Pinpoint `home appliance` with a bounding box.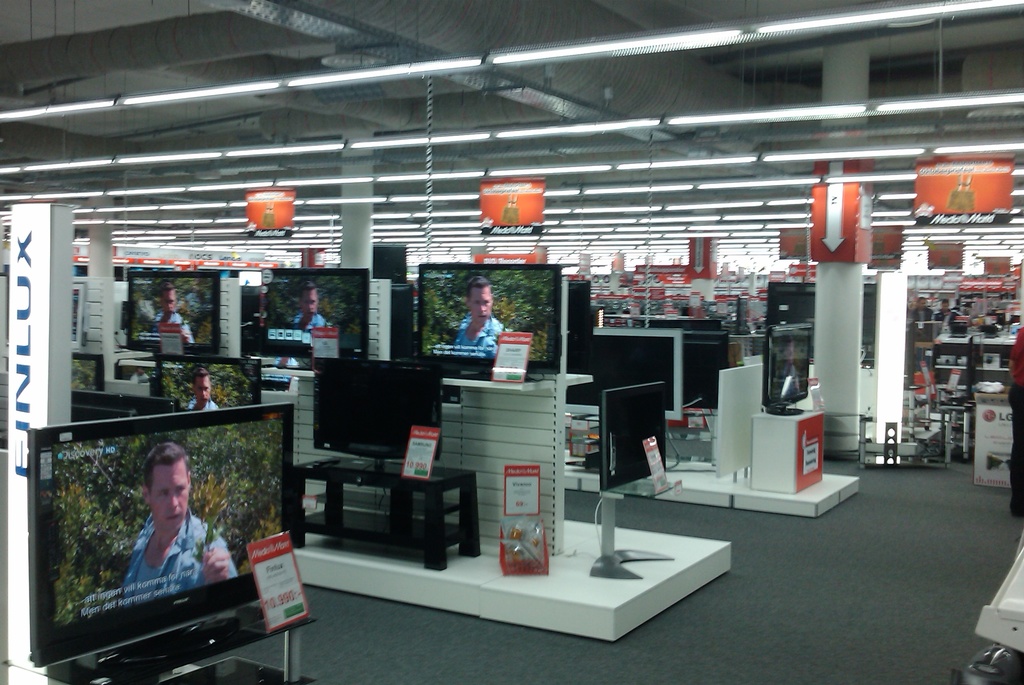
[122, 268, 226, 367].
